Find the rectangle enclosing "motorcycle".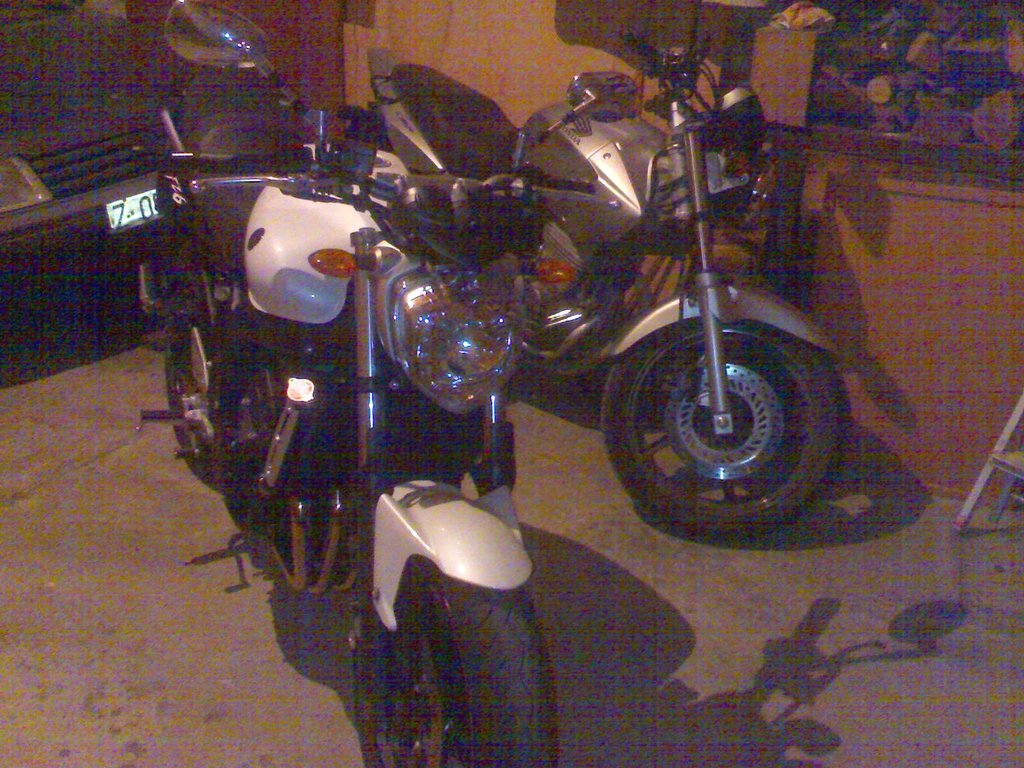
(138, 0, 557, 767).
